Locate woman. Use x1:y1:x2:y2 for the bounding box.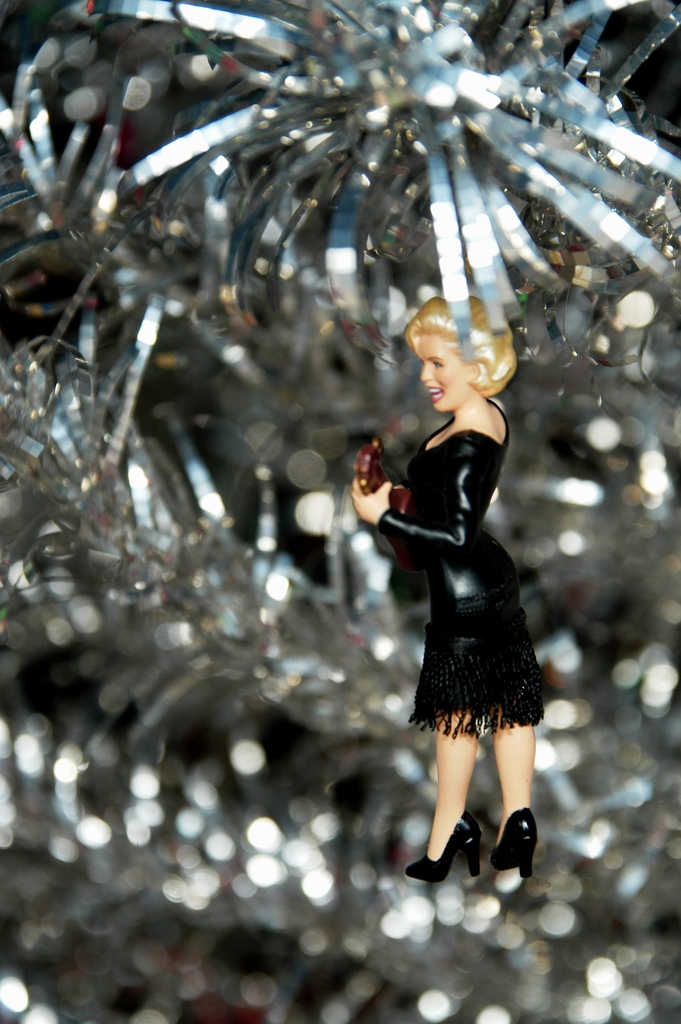
349:294:546:884.
